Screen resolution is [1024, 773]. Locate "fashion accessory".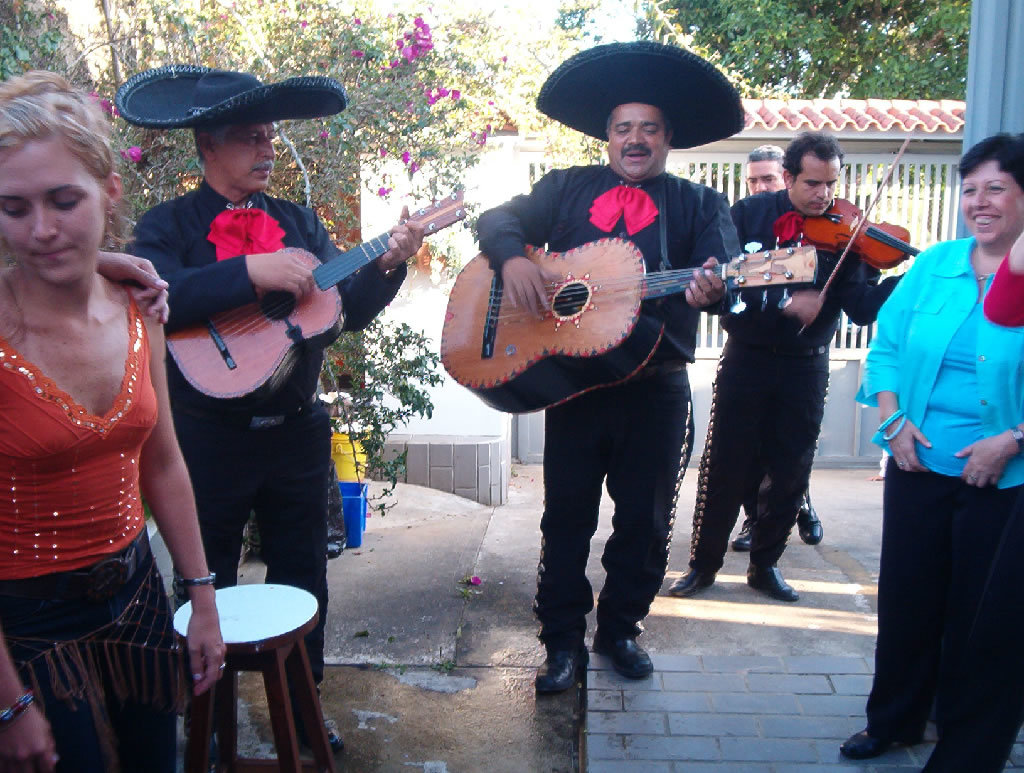
BBox(1009, 427, 1023, 454).
